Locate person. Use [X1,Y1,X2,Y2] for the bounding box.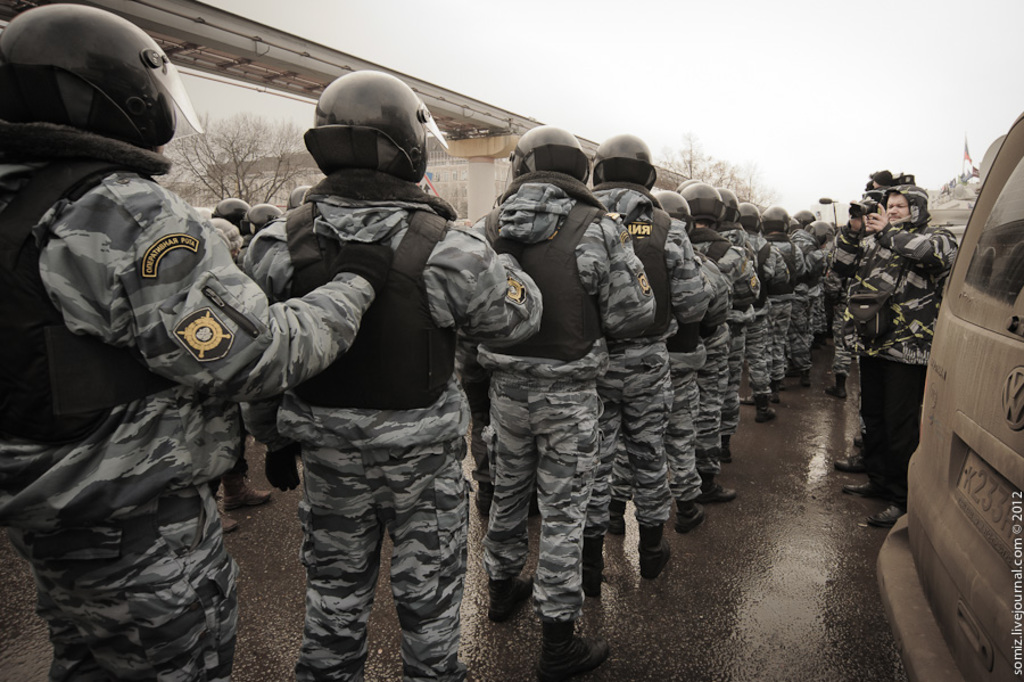
[843,179,960,531].
